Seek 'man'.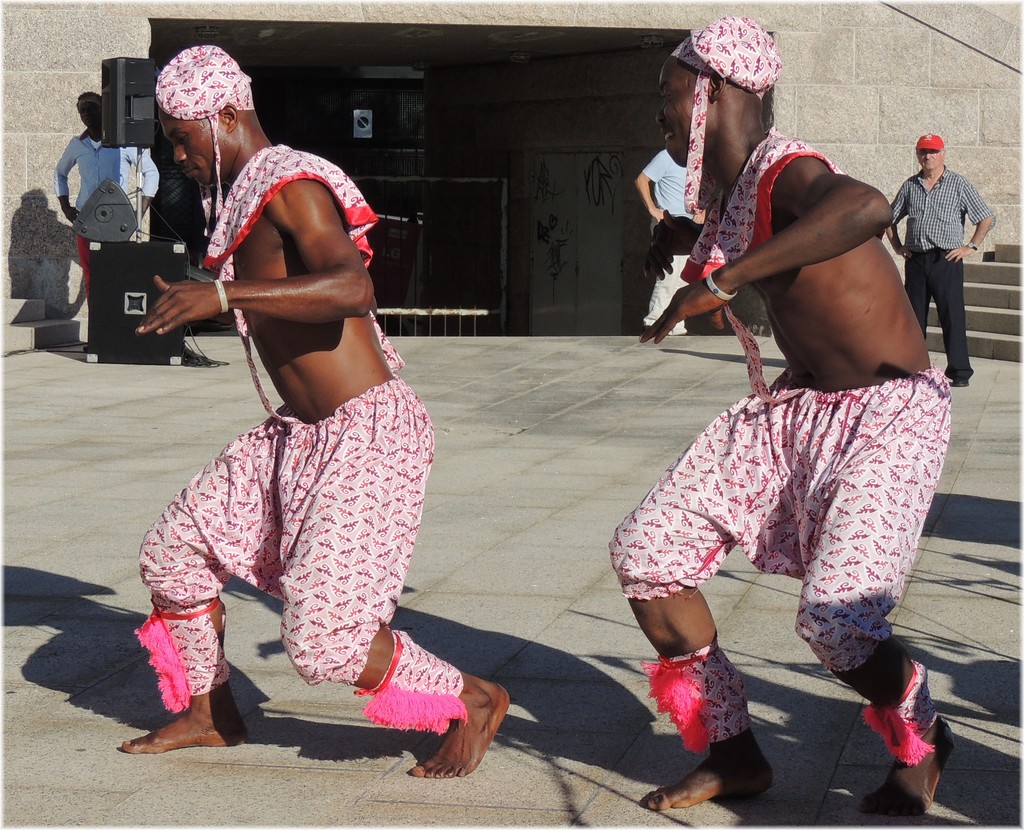
BBox(605, 16, 962, 820).
